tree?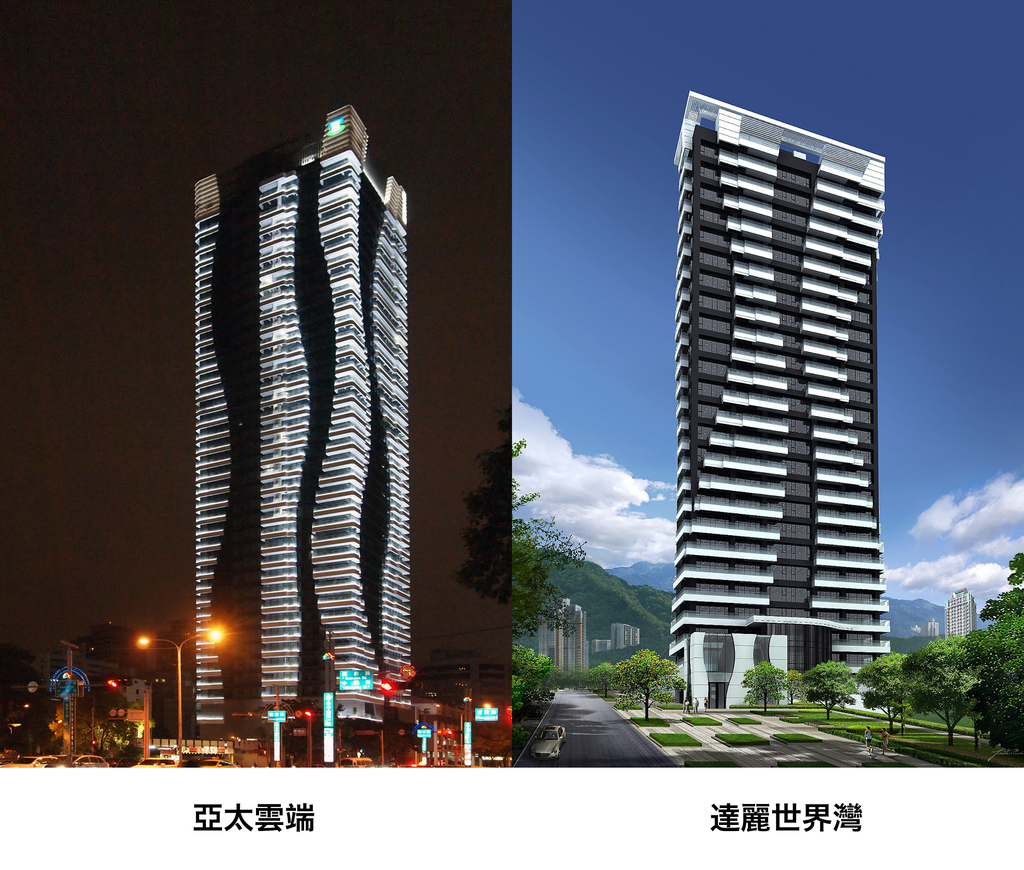
select_region(899, 633, 988, 741)
